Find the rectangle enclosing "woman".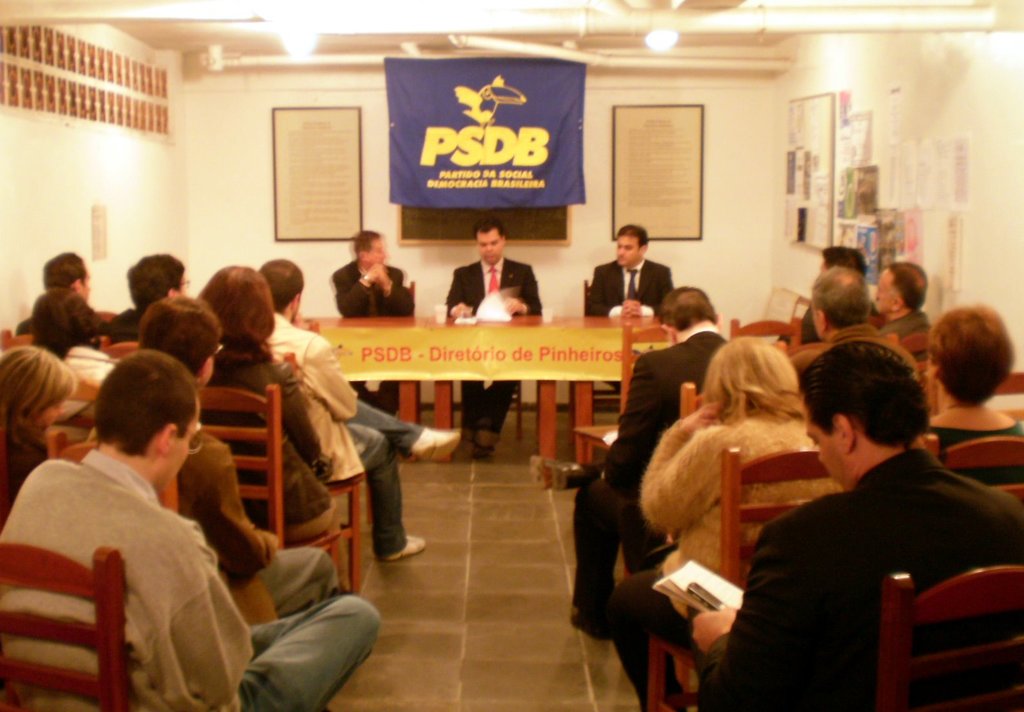
(648,317,855,704).
